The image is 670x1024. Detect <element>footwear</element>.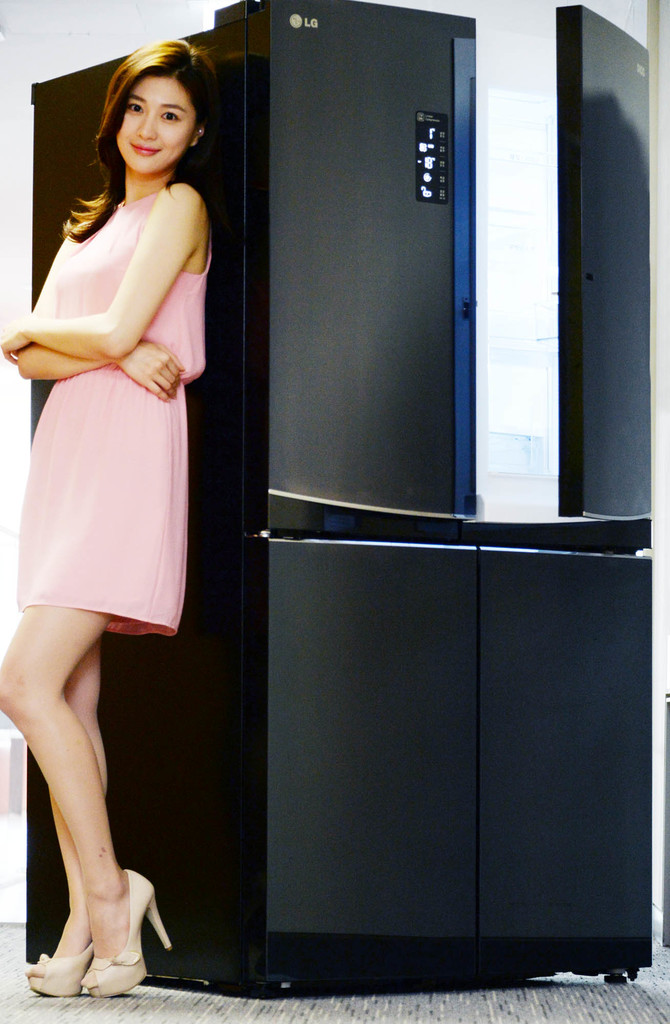
Detection: <box>82,867,170,995</box>.
